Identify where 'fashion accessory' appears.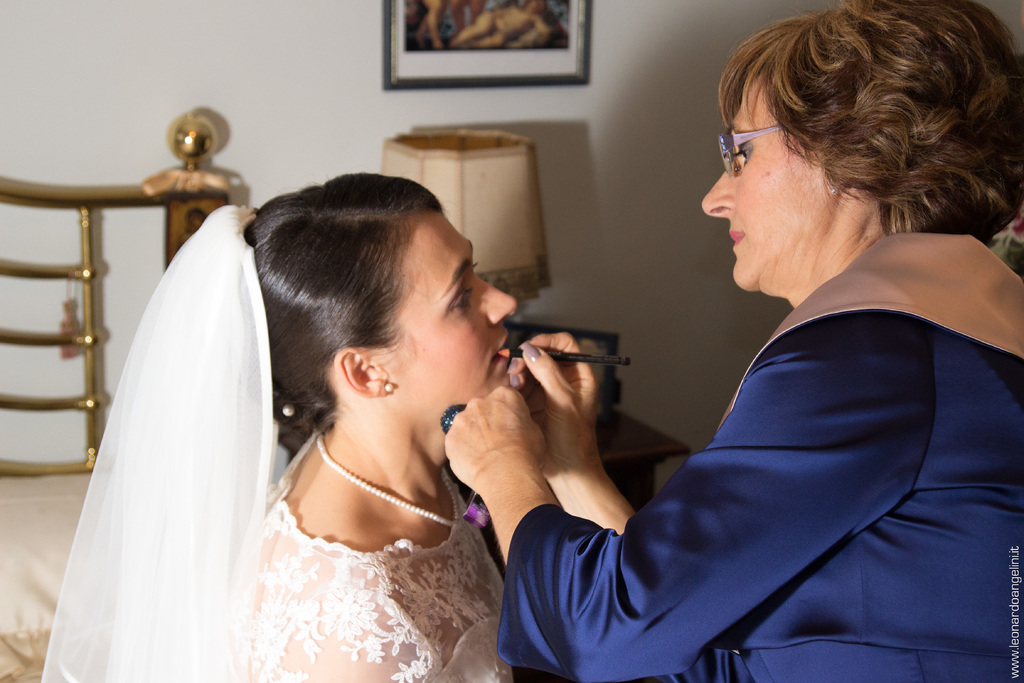
Appears at (left=311, top=431, right=466, bottom=527).
